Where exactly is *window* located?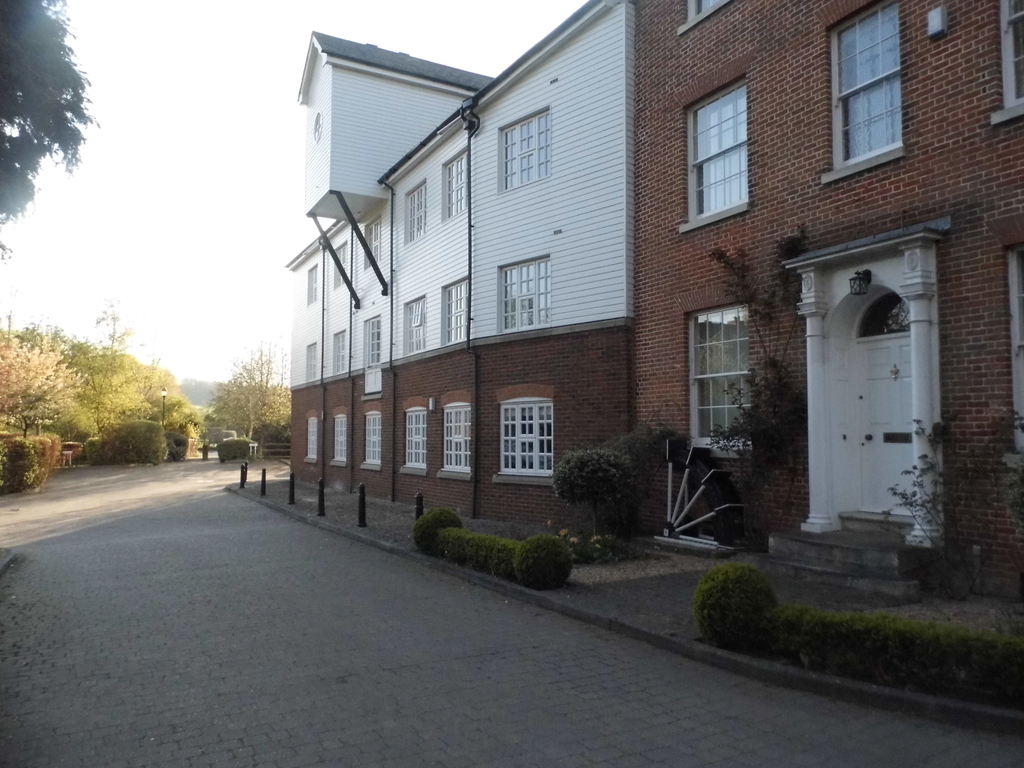
Its bounding box is BBox(692, 84, 772, 220).
